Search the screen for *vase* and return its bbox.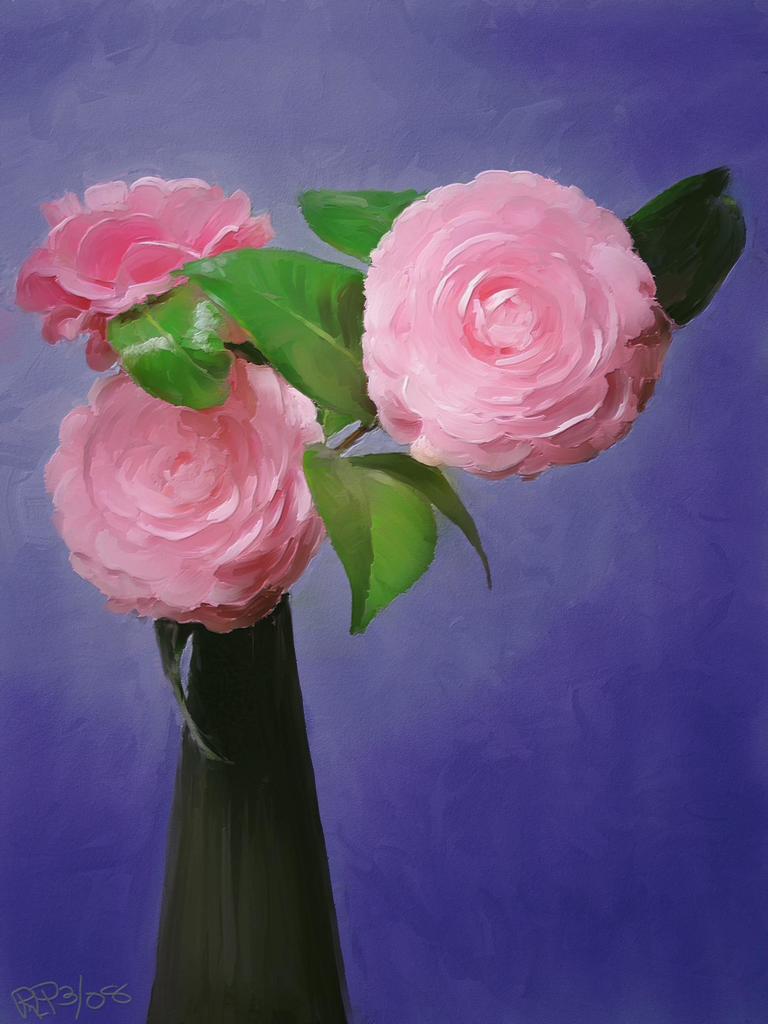
Found: l=150, t=592, r=355, b=1023.
